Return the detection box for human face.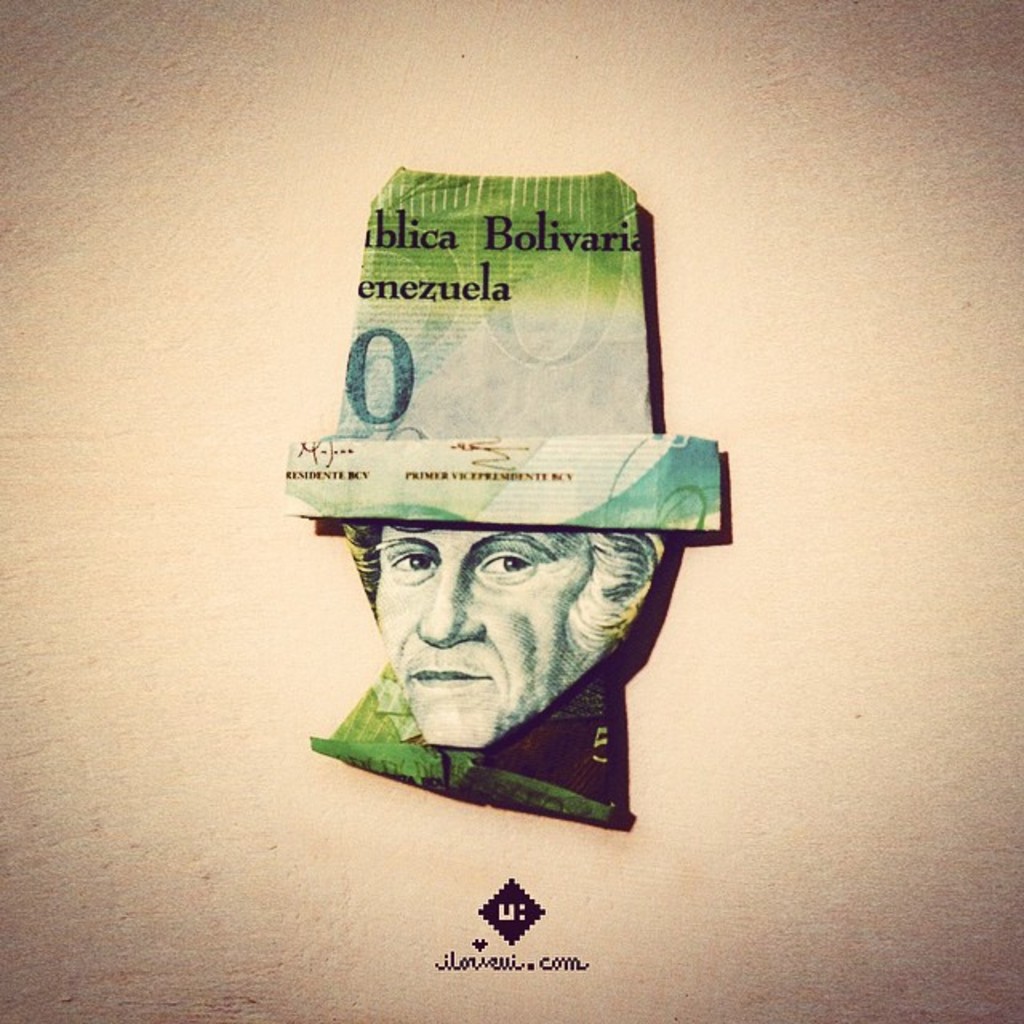
366:526:582:762.
